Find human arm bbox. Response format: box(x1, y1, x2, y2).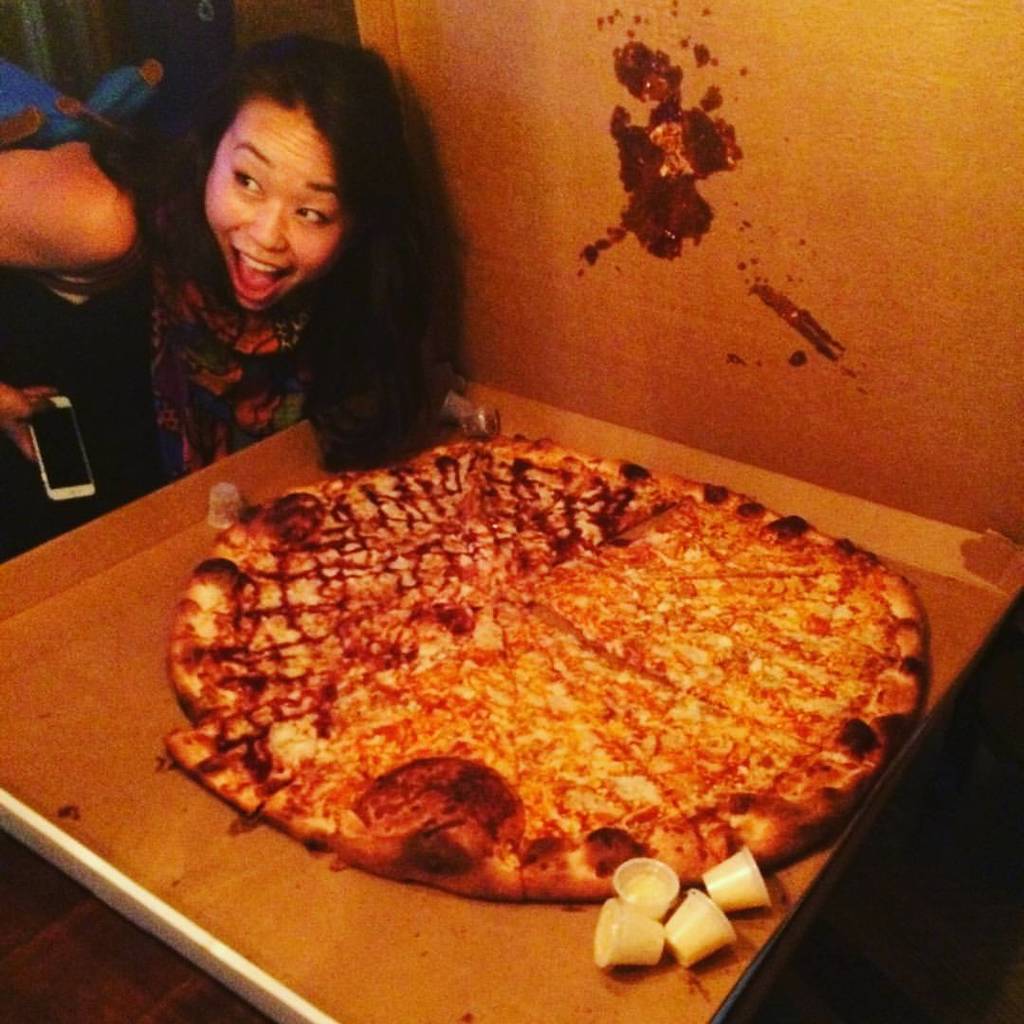
box(2, 87, 45, 151).
